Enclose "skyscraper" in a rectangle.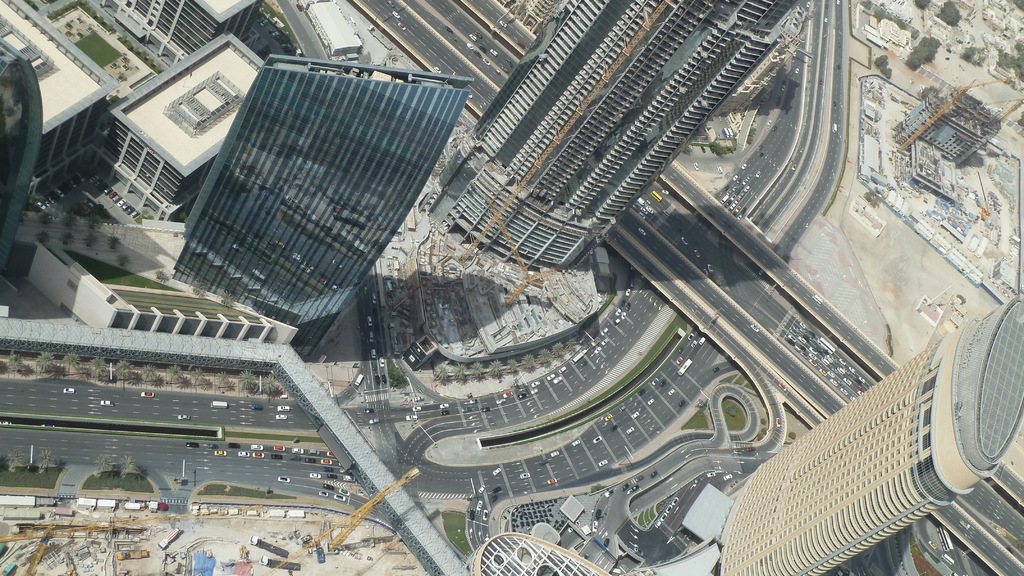
717, 296, 1023, 575.
